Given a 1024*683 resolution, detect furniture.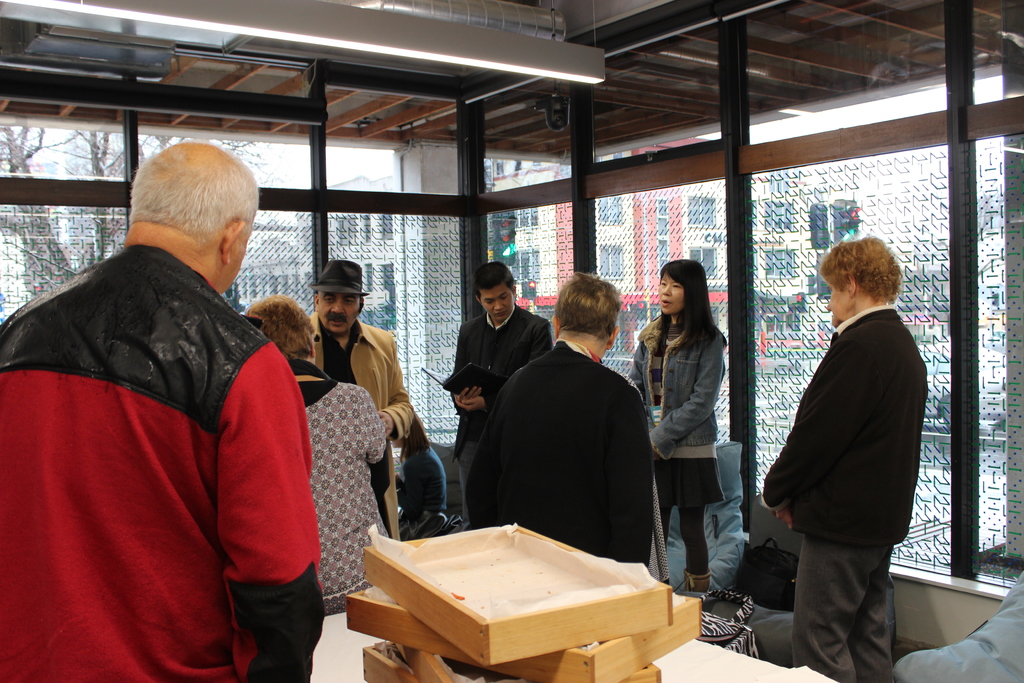
pyautogui.locateOnScreen(347, 586, 705, 682).
